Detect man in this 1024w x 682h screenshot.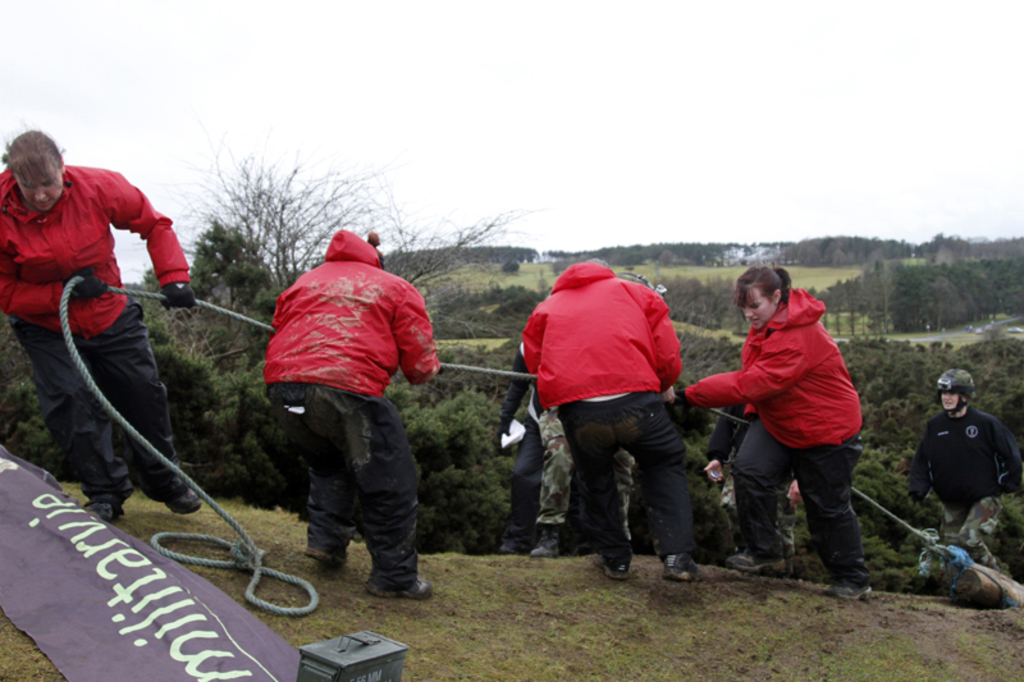
Detection: (left=700, top=399, right=806, bottom=580).
